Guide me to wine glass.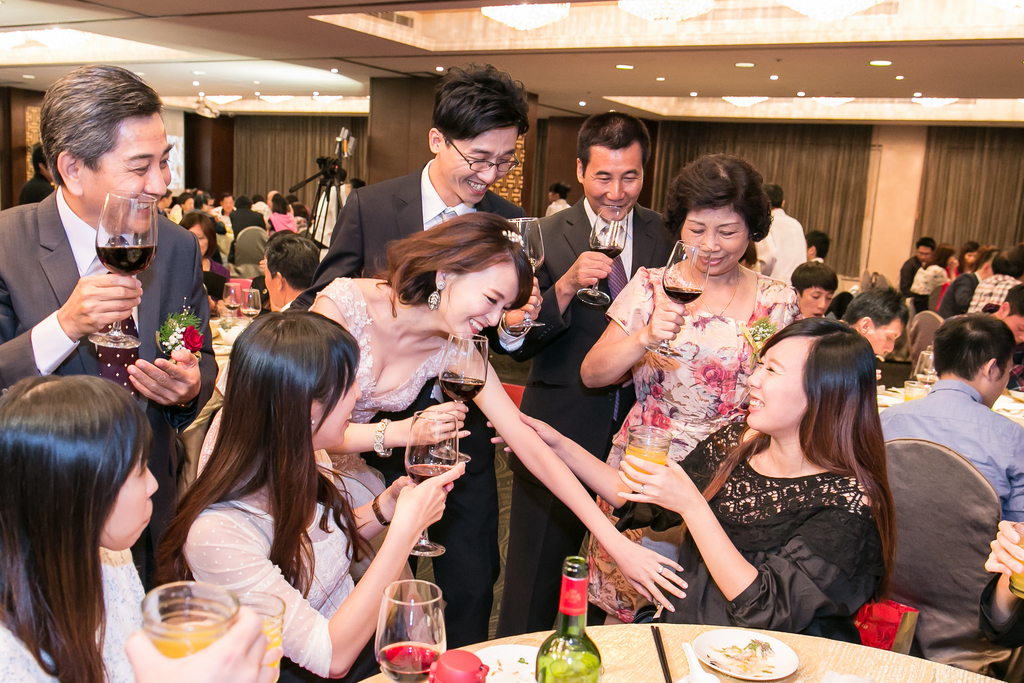
Guidance: 428/336/486/466.
